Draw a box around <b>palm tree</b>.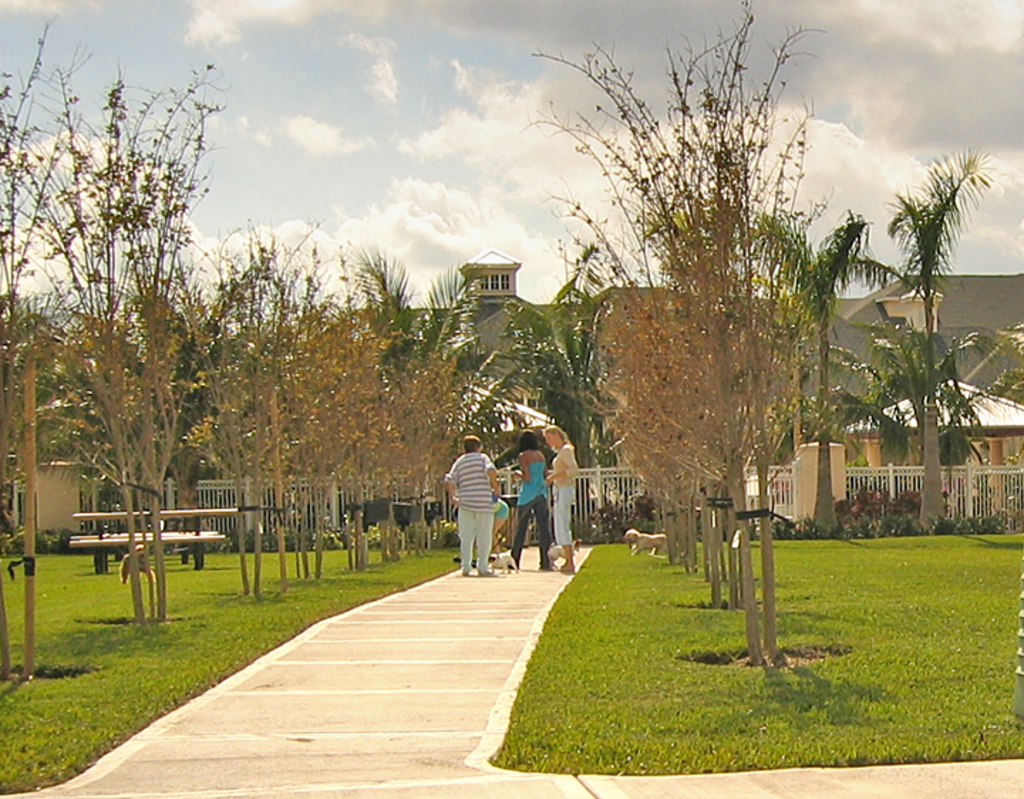
<region>338, 235, 516, 519</region>.
